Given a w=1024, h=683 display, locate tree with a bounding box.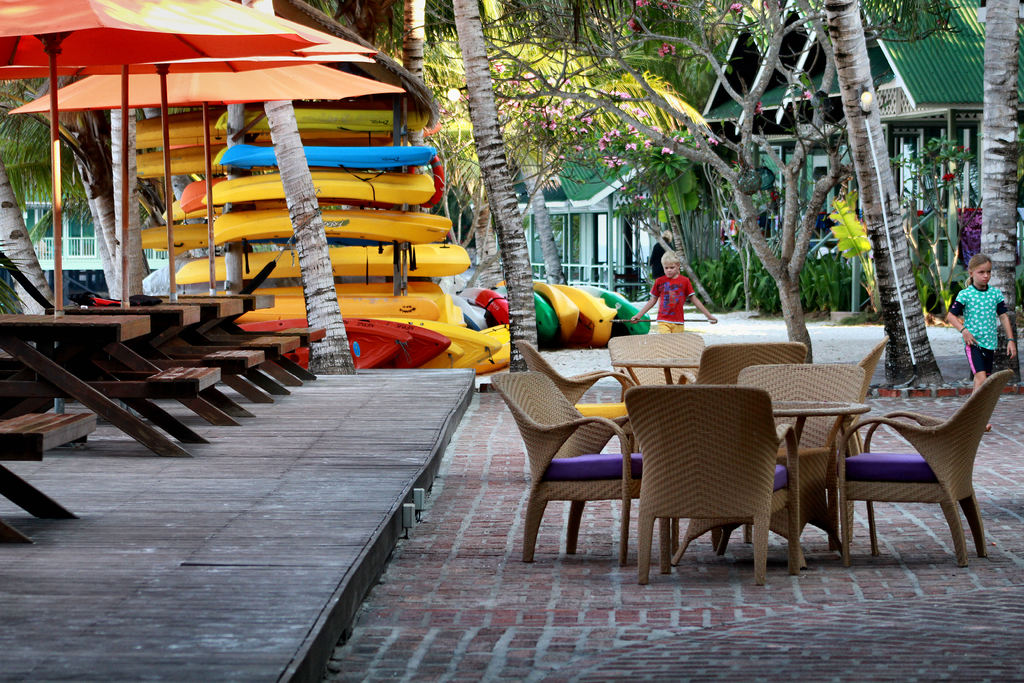
Located: locate(0, 88, 156, 314).
